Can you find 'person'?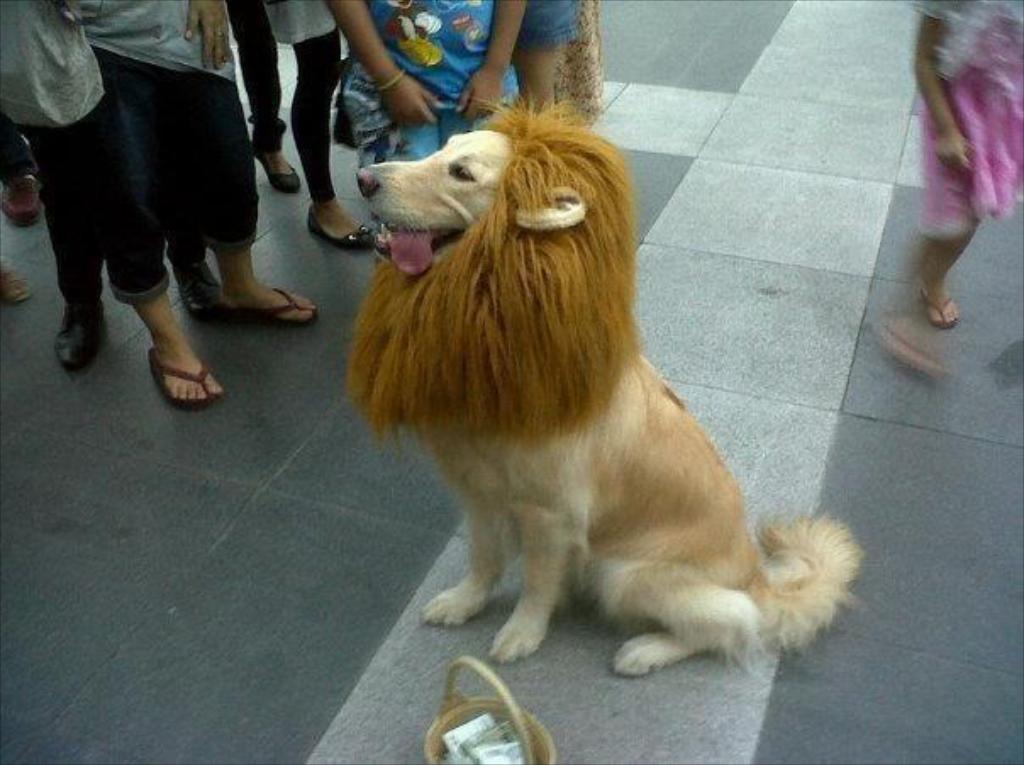
Yes, bounding box: (x1=0, y1=115, x2=44, y2=229).
